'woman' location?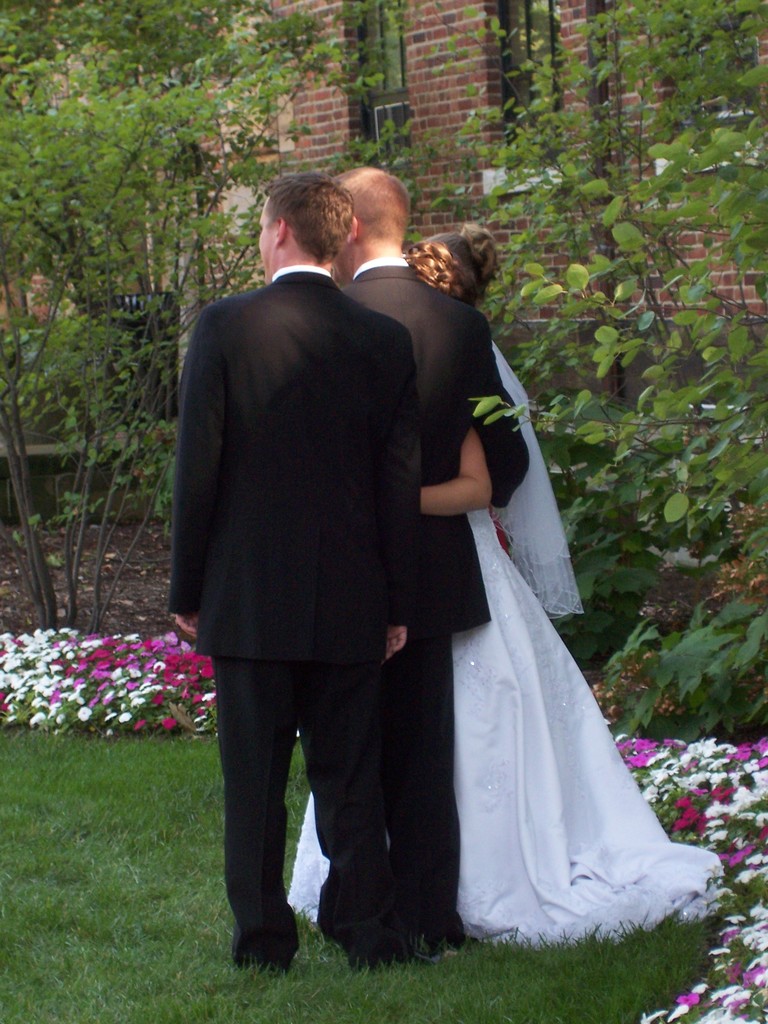
(x1=289, y1=222, x2=737, y2=948)
